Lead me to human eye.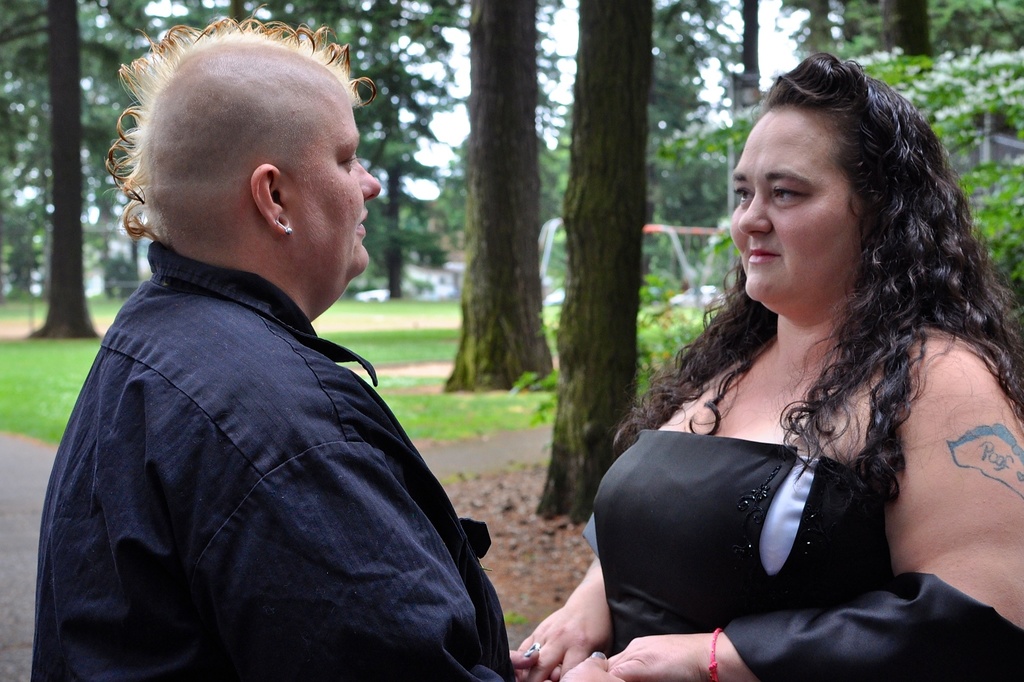
Lead to region(732, 187, 755, 205).
